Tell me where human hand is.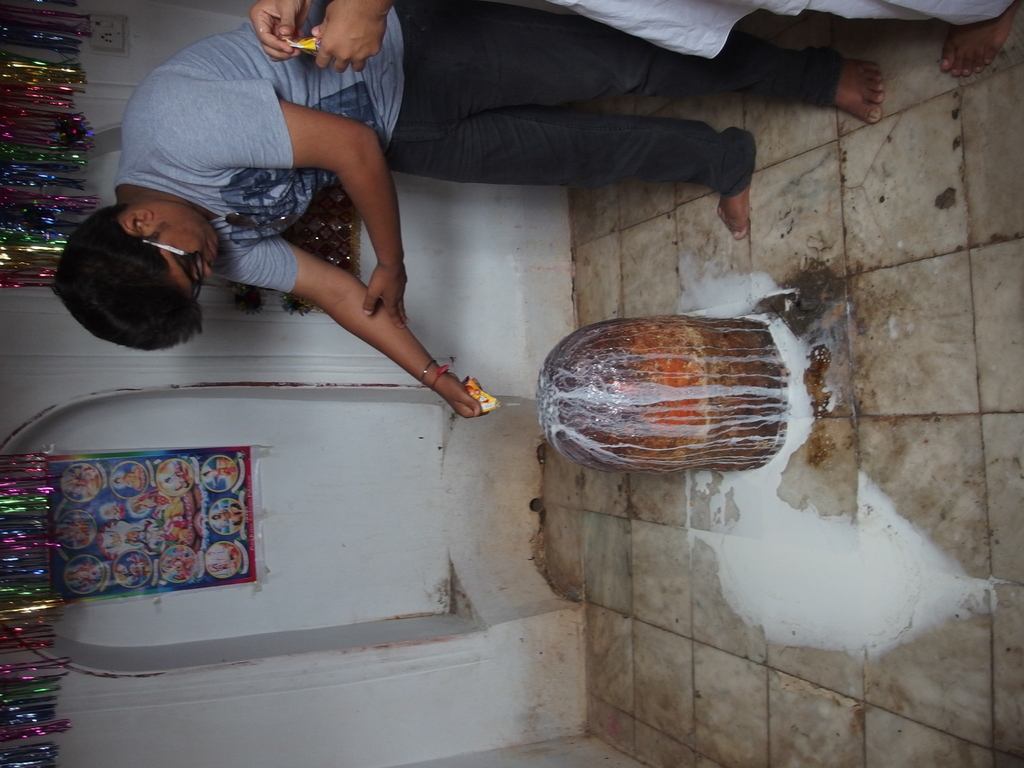
human hand is at pyautogui.locateOnScreen(360, 264, 411, 333).
